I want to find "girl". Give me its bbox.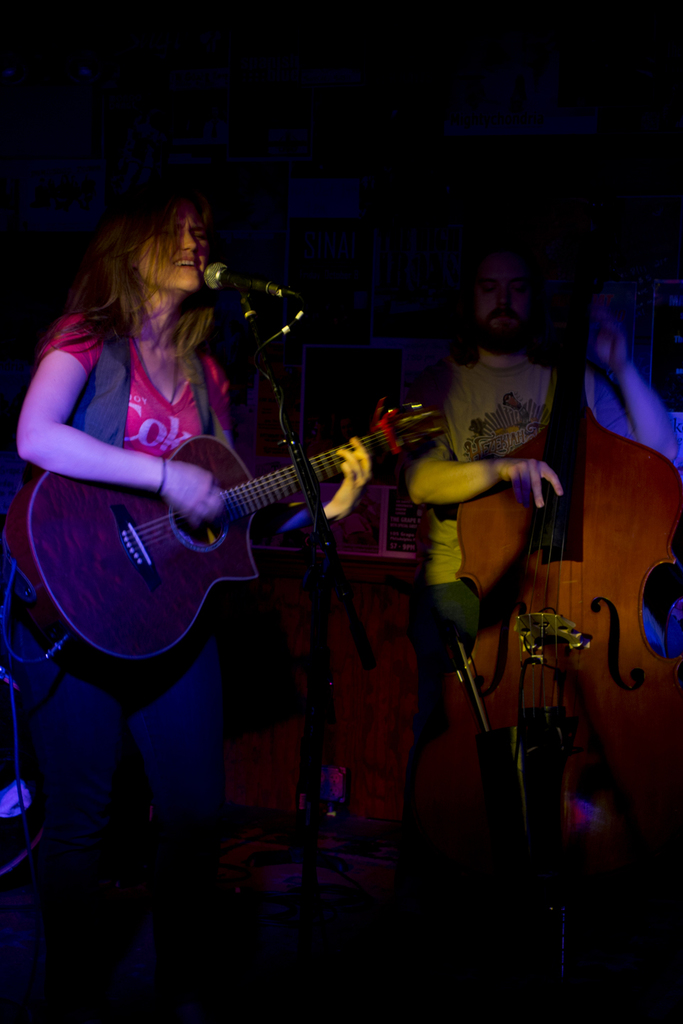
x1=12 y1=202 x2=446 y2=1023.
